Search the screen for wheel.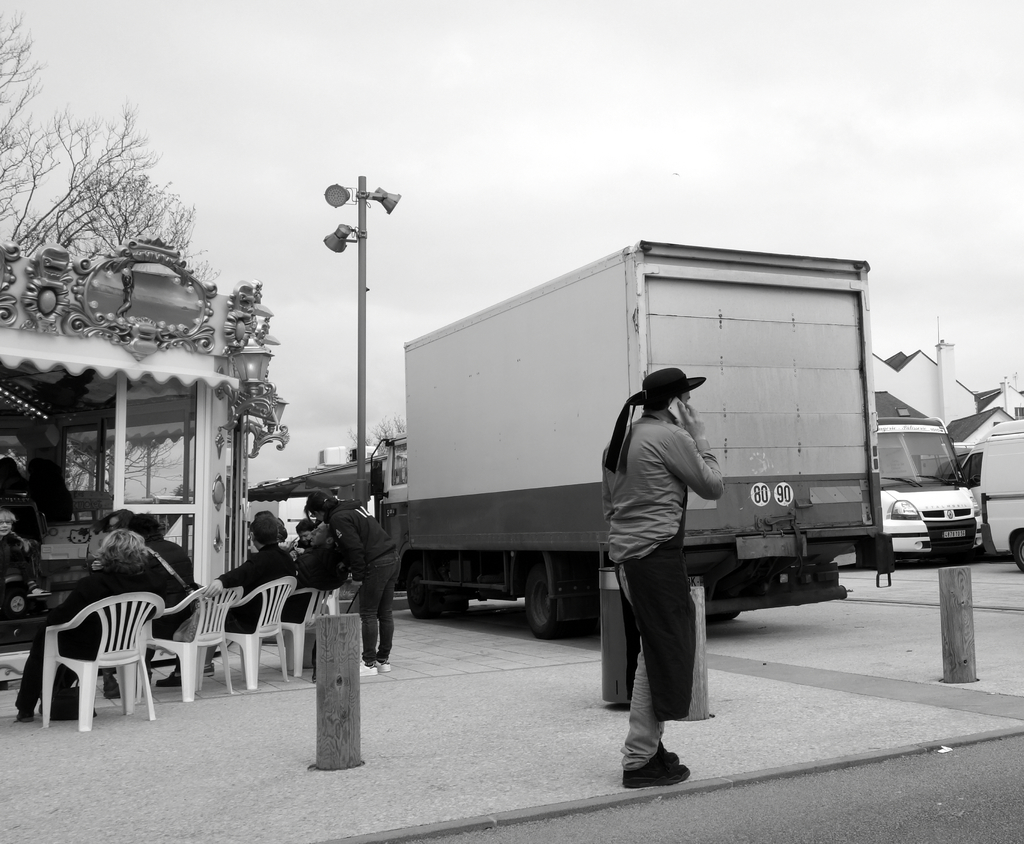
Found at {"x1": 520, "y1": 573, "x2": 566, "y2": 637}.
